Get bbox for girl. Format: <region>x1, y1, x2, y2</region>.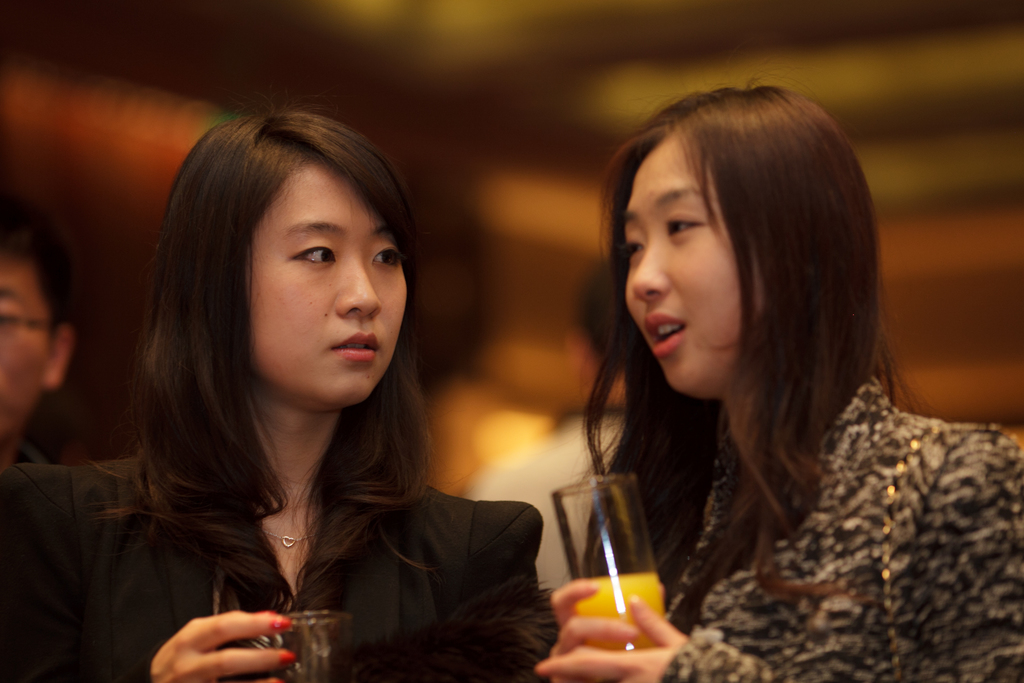
<region>3, 119, 532, 682</region>.
